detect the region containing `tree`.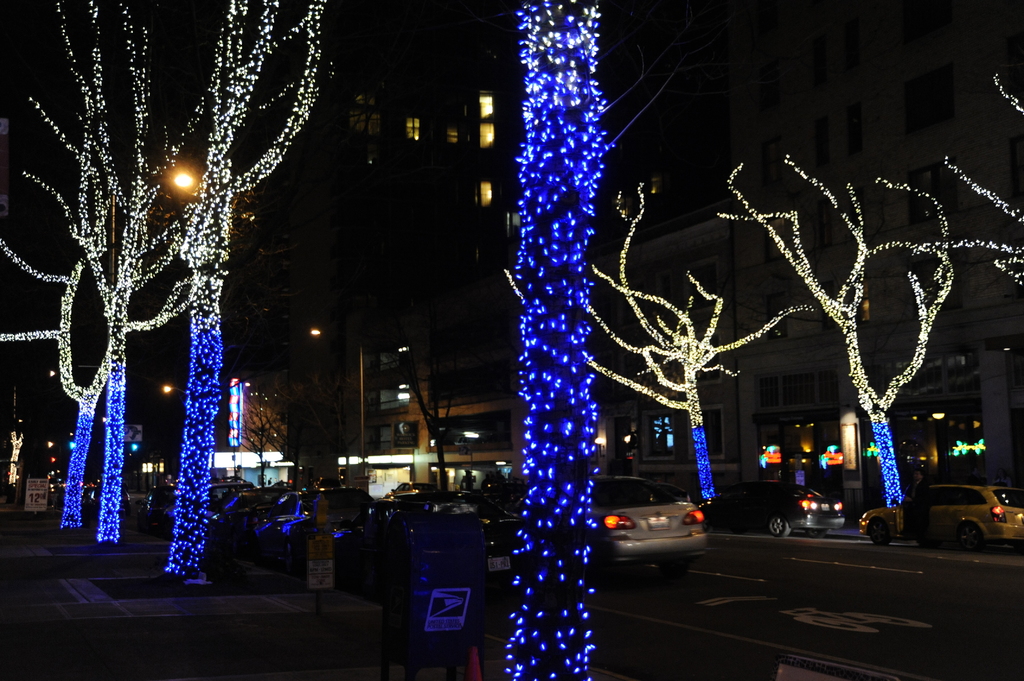
{"left": 0, "top": 246, "right": 110, "bottom": 527}.
